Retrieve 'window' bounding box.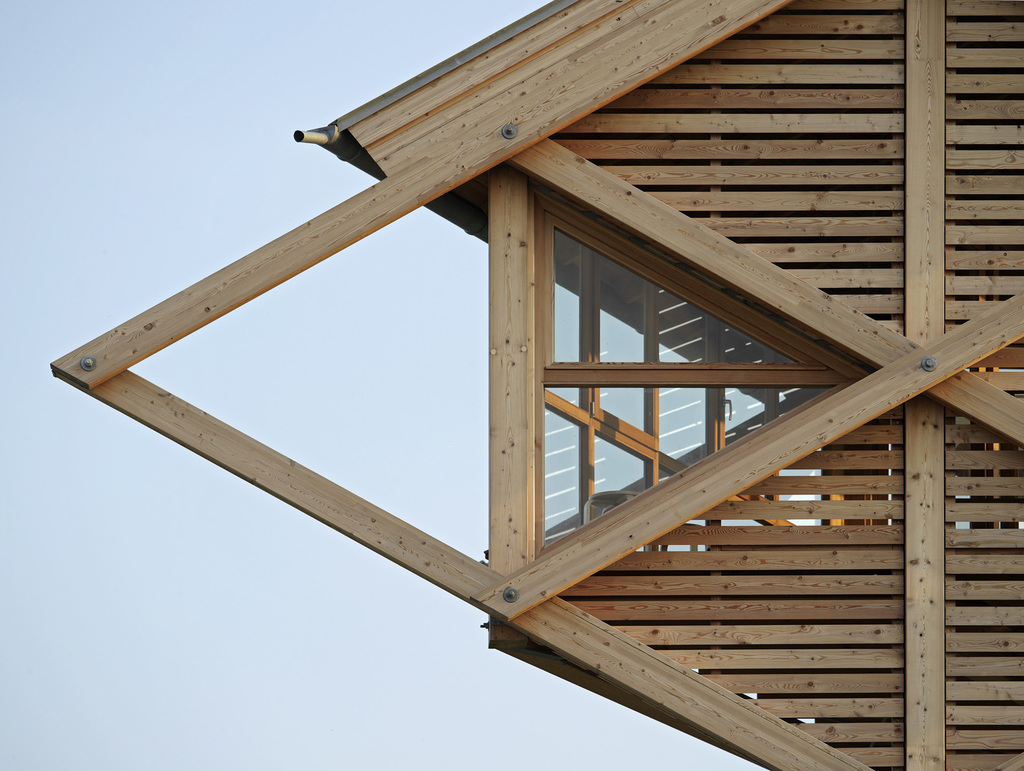
Bounding box: detection(500, 193, 786, 540).
